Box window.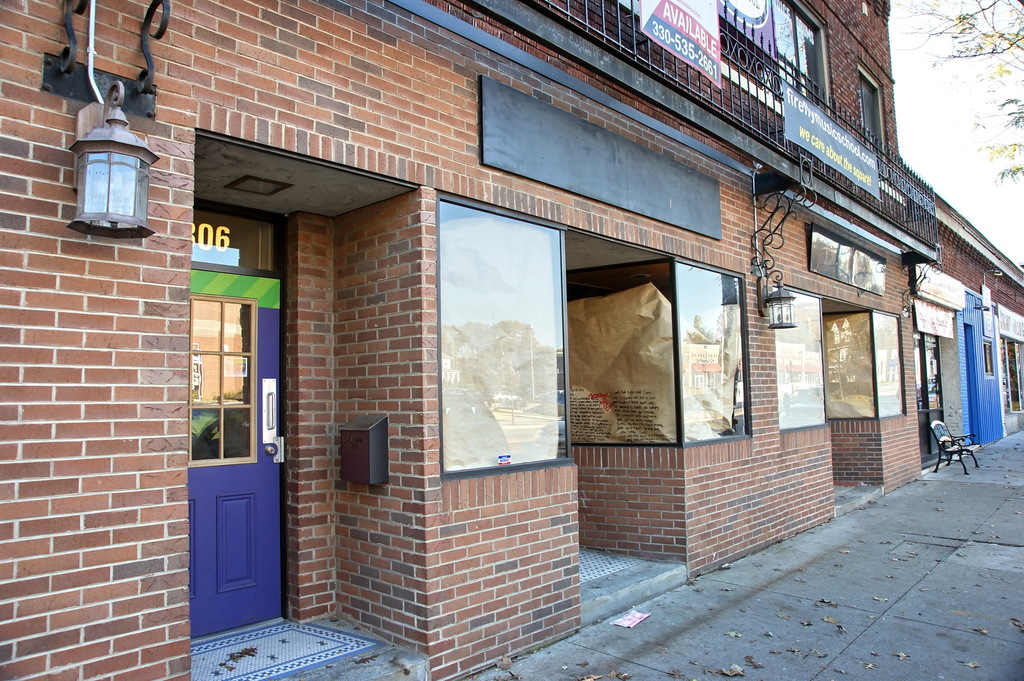
locate(982, 342, 995, 374).
